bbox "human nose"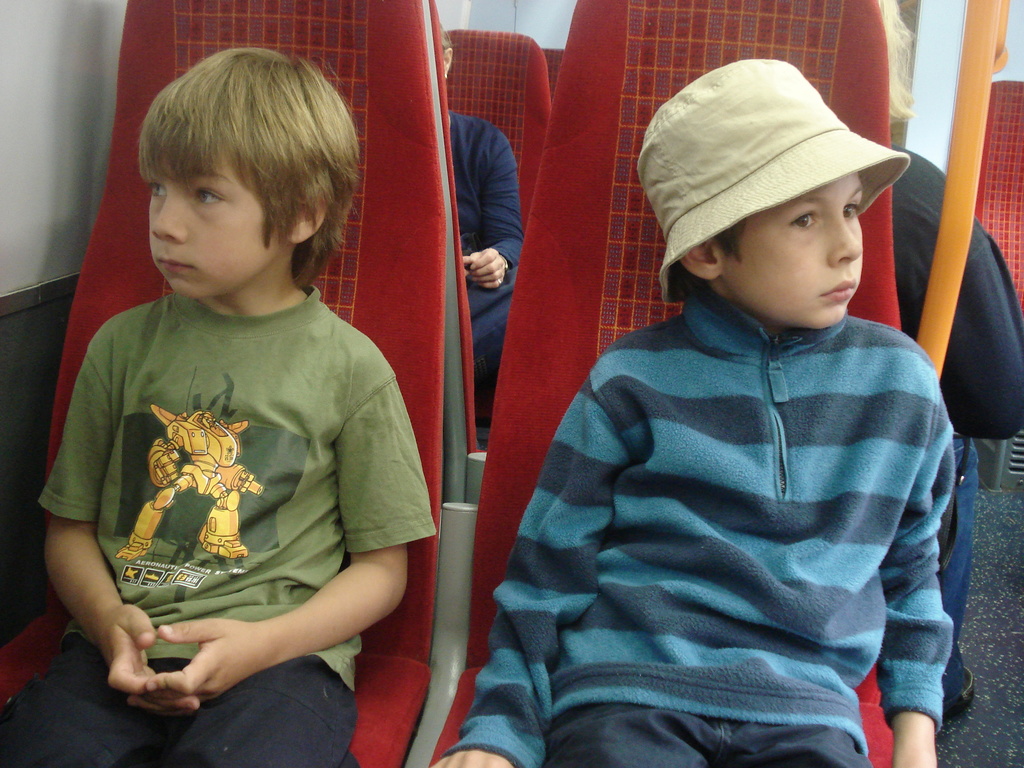
{"left": 831, "top": 210, "right": 865, "bottom": 264}
